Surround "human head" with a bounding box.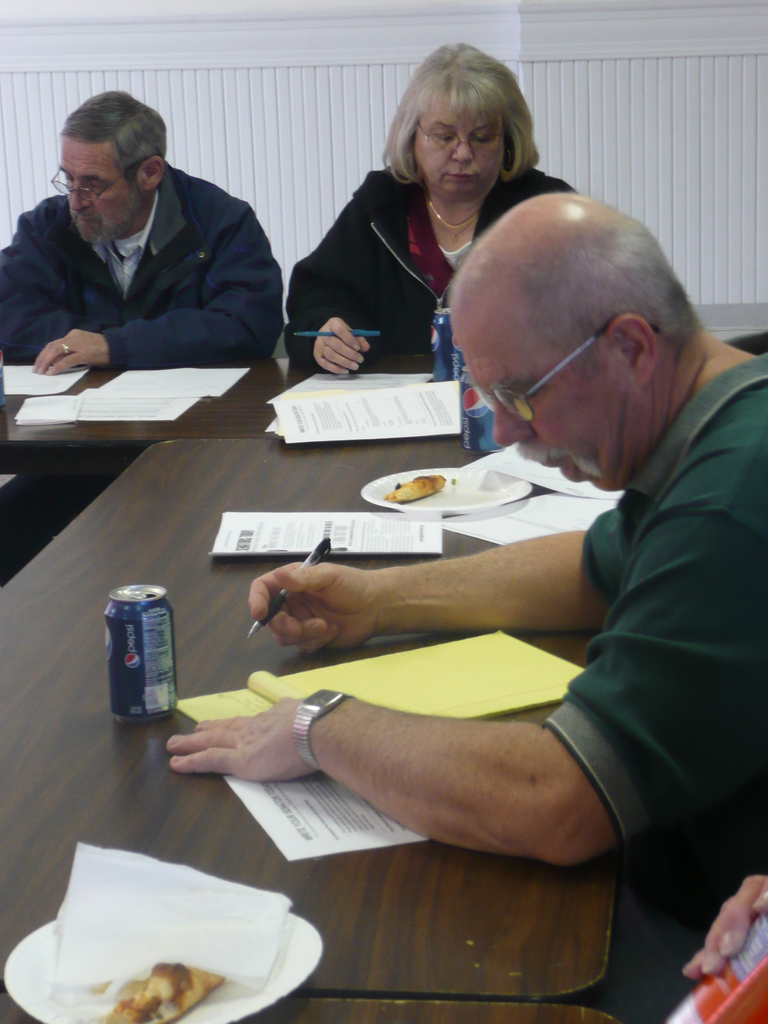
locate(444, 194, 705, 491).
